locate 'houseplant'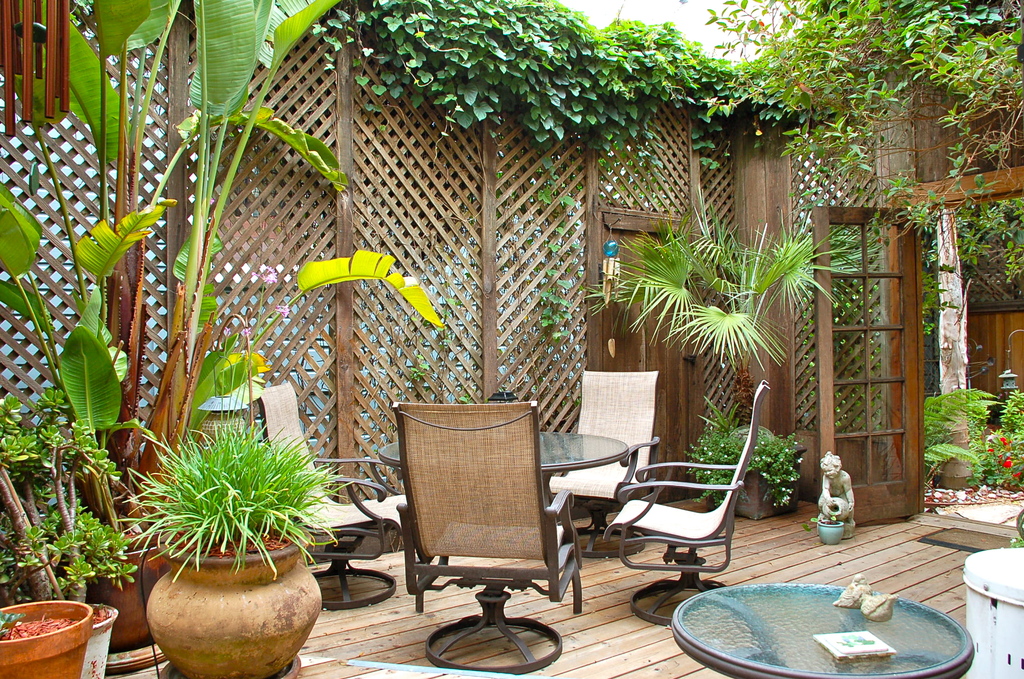
[x1=108, y1=407, x2=353, y2=659]
